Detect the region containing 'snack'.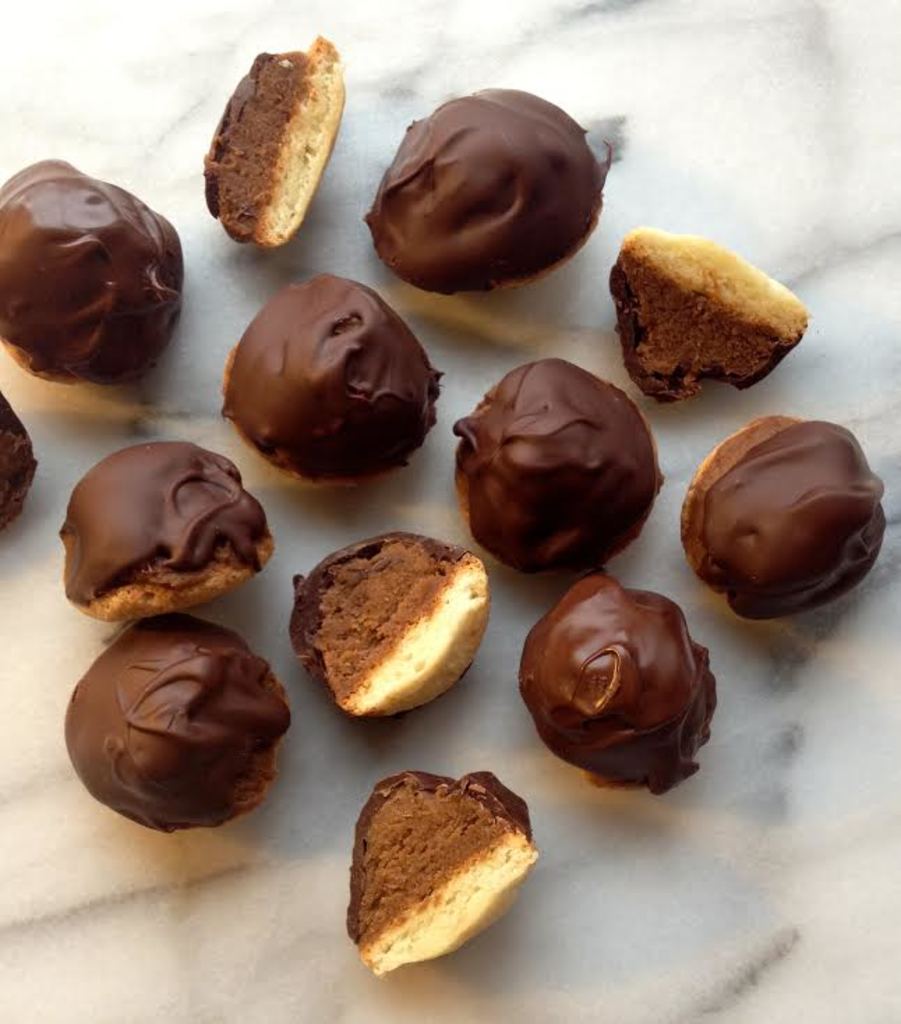
{"x1": 206, "y1": 36, "x2": 349, "y2": 246}.
